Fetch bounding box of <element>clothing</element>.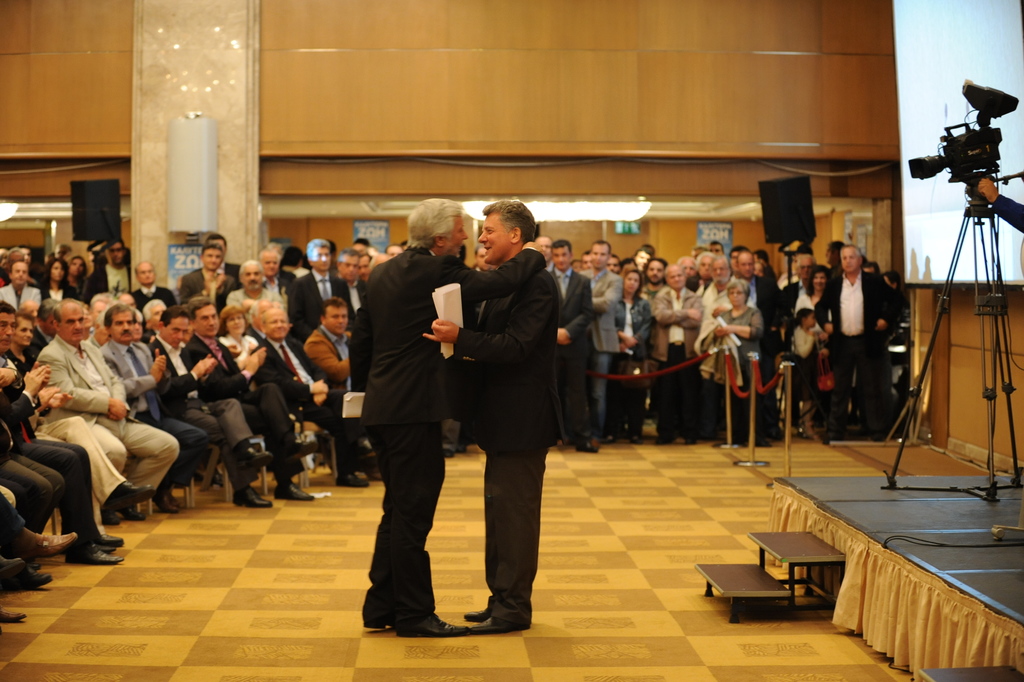
Bbox: (x1=0, y1=274, x2=61, y2=305).
